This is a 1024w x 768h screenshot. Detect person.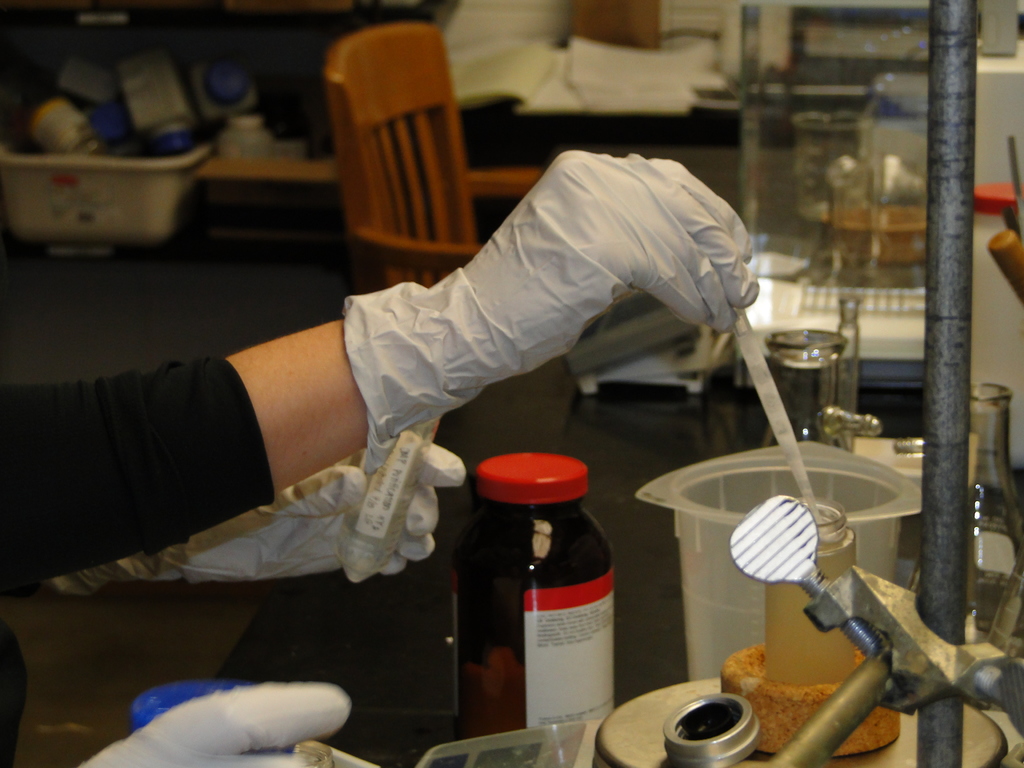
[117,72,827,746].
